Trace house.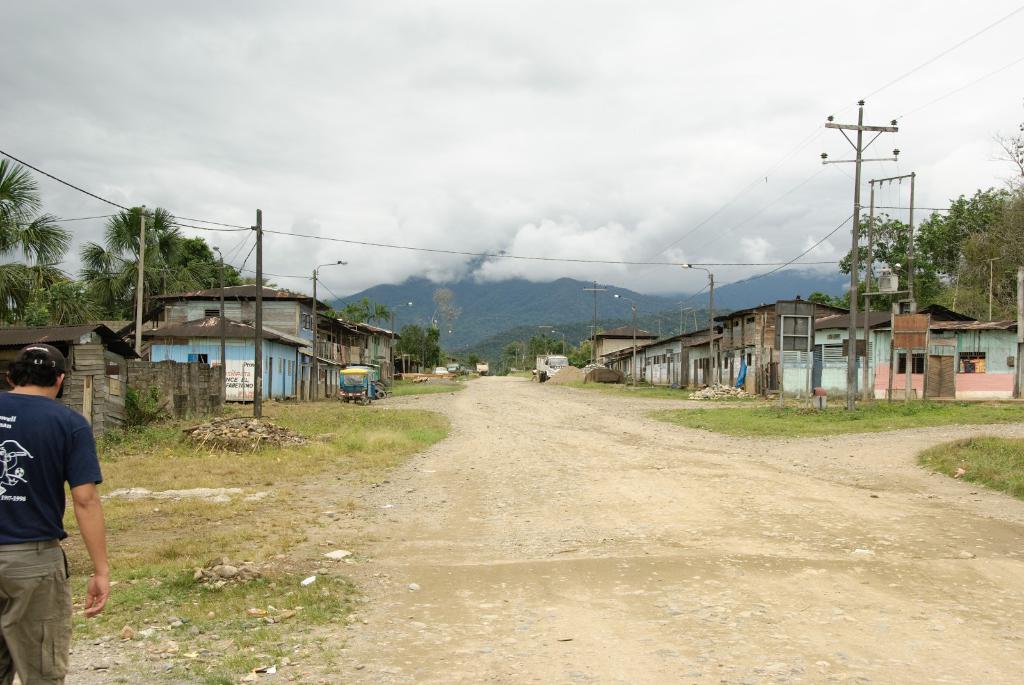
Traced to (794, 297, 964, 400).
